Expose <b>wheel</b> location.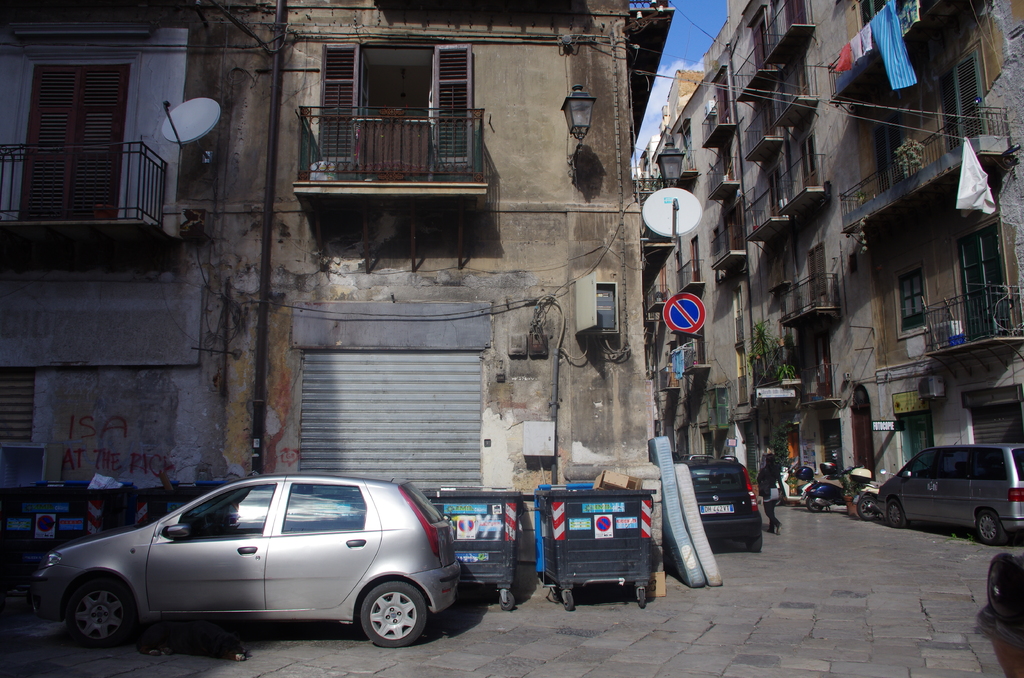
Exposed at [361,583,427,647].
